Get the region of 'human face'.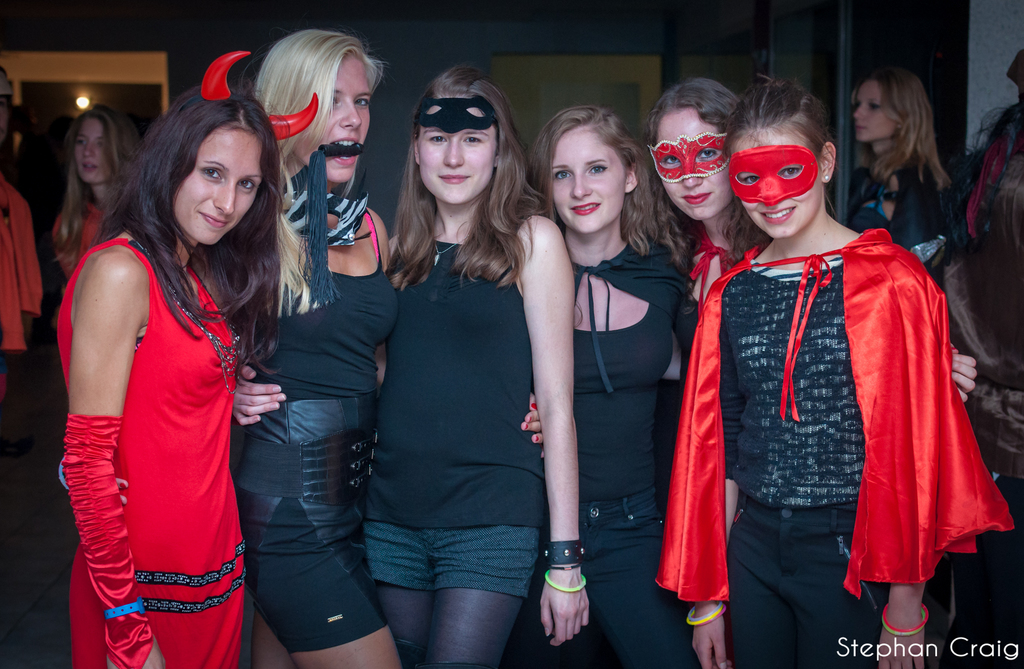
[550,137,619,236].
